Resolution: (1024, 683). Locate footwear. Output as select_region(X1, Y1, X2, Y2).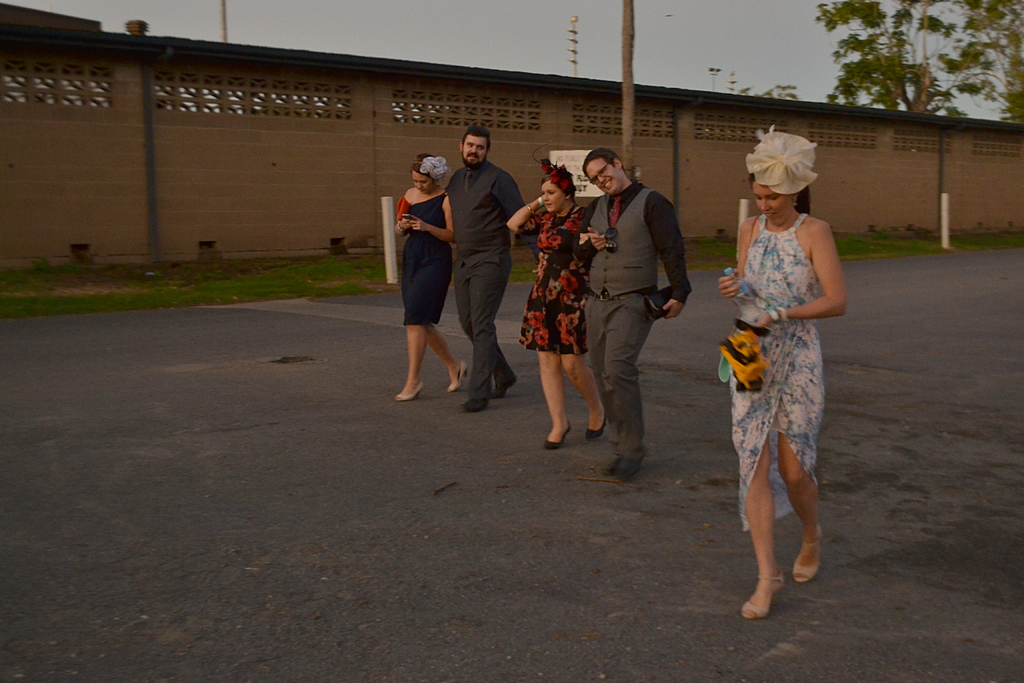
select_region(461, 397, 487, 413).
